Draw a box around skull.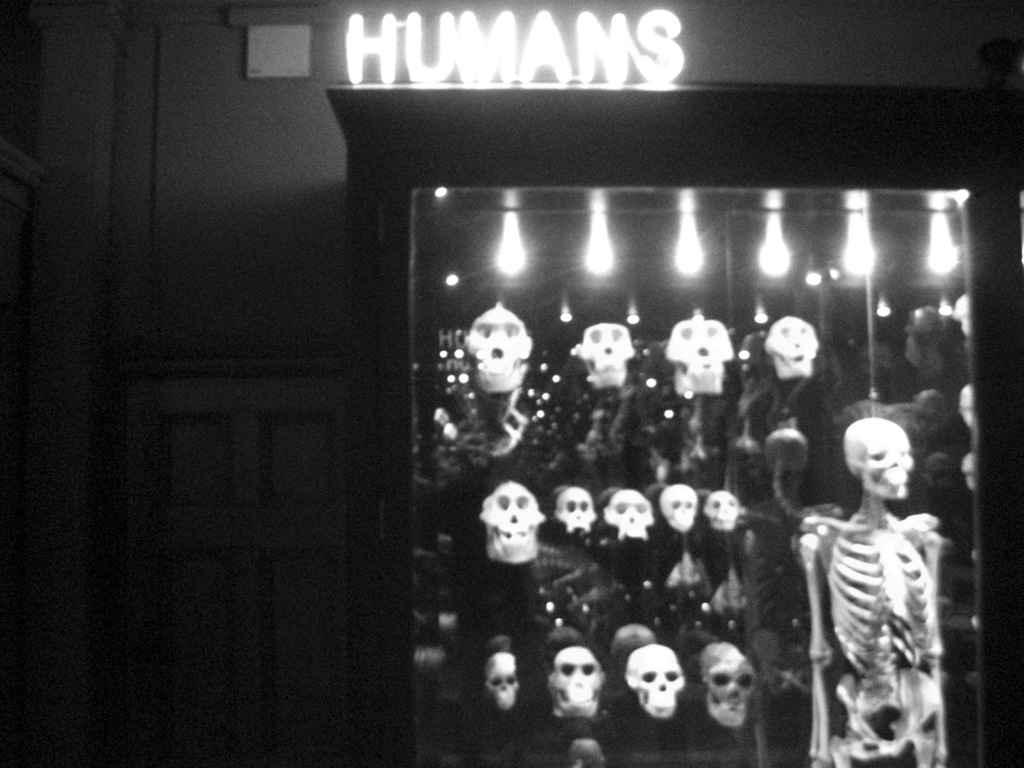
(x1=466, y1=303, x2=535, y2=394).
